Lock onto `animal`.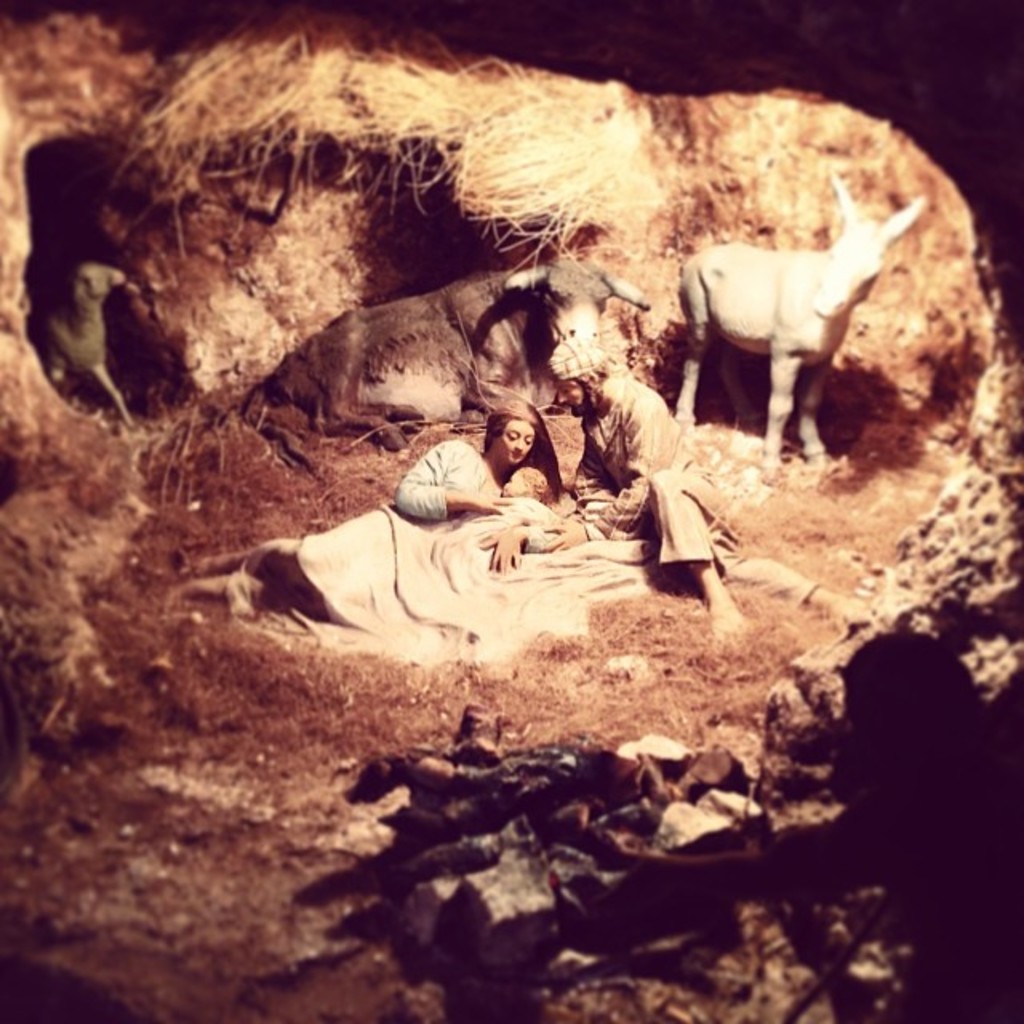
Locked: [x1=667, y1=168, x2=931, y2=475].
